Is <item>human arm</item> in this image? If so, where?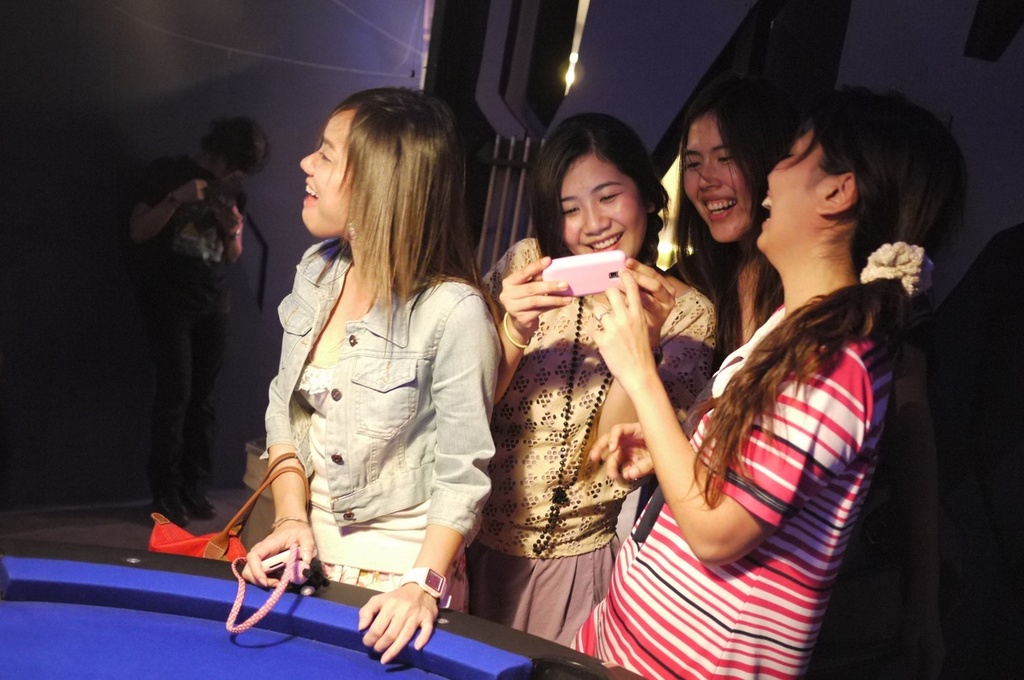
Yes, at [731, 259, 784, 355].
